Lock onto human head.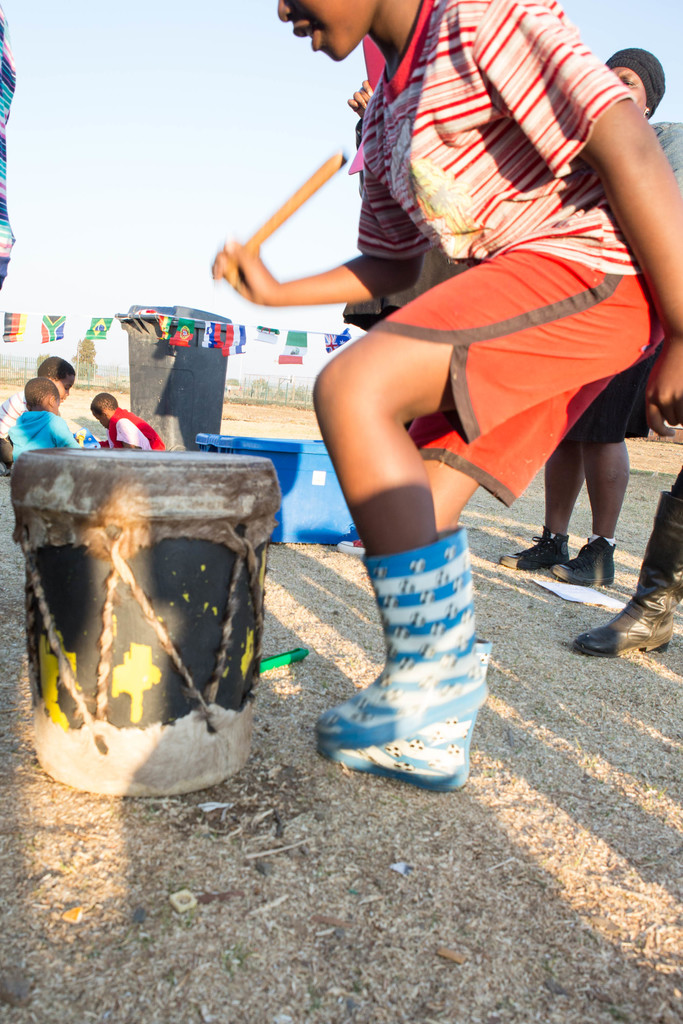
Locked: x1=279, y1=0, x2=379, y2=61.
